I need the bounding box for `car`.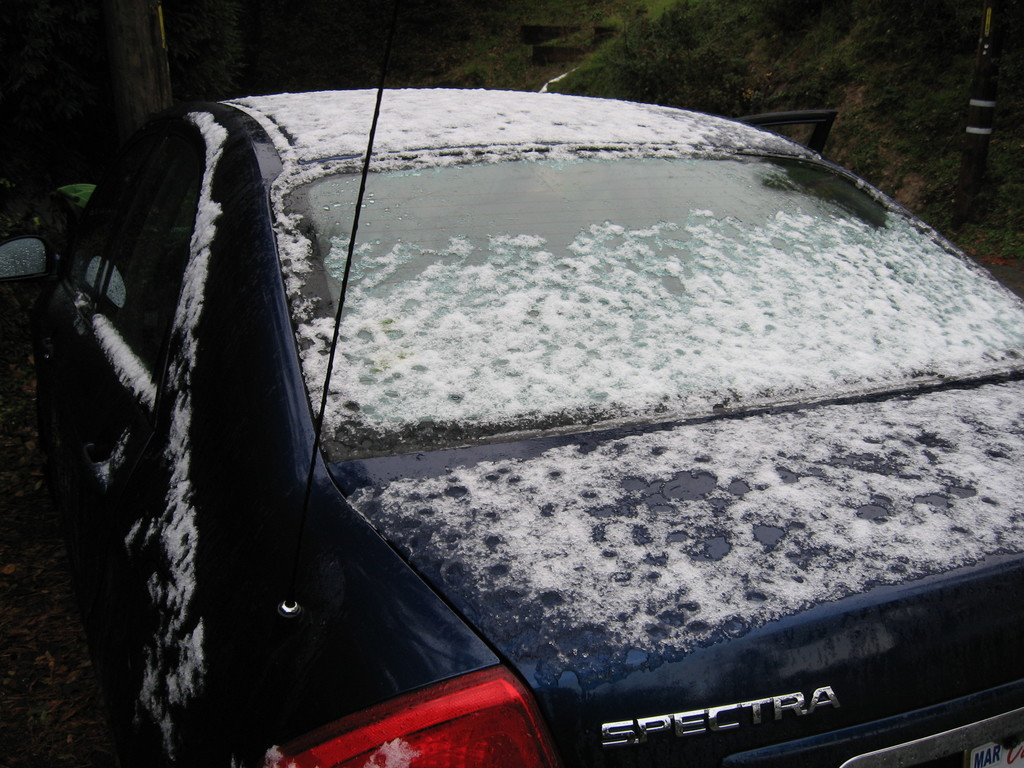
Here it is: 0,76,1023,767.
